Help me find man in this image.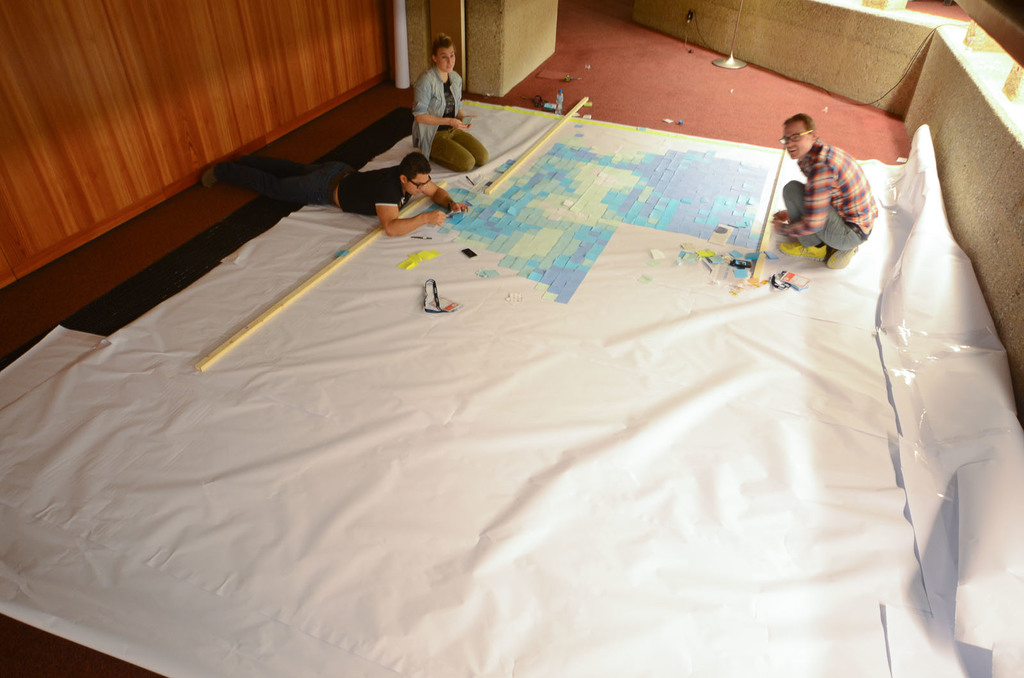
Found it: box(199, 148, 472, 243).
